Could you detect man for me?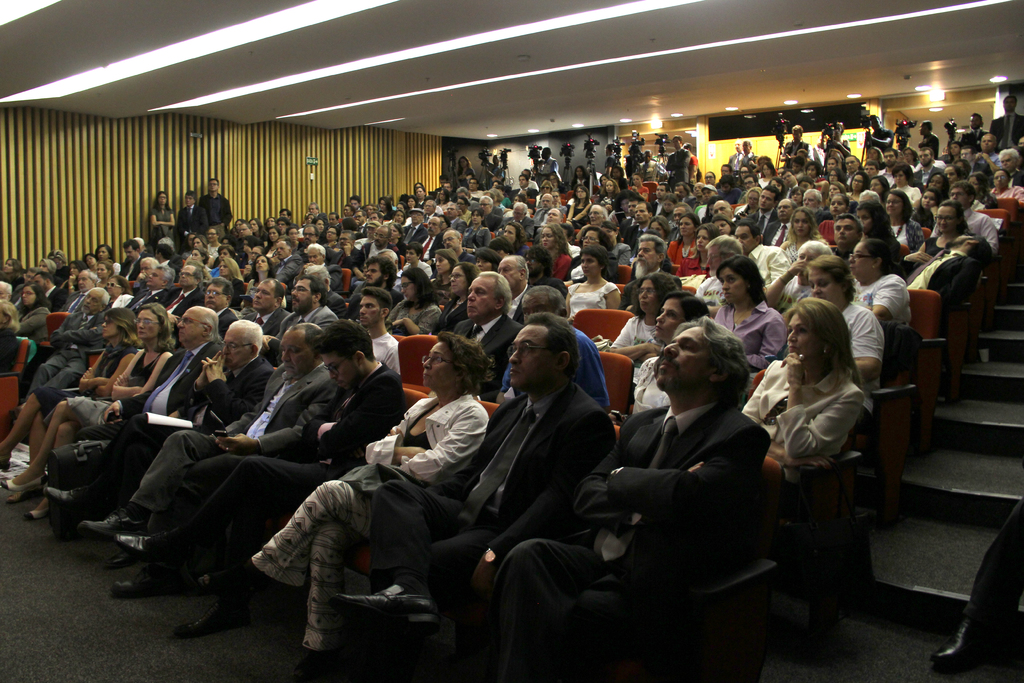
Detection result: (x1=911, y1=151, x2=945, y2=185).
